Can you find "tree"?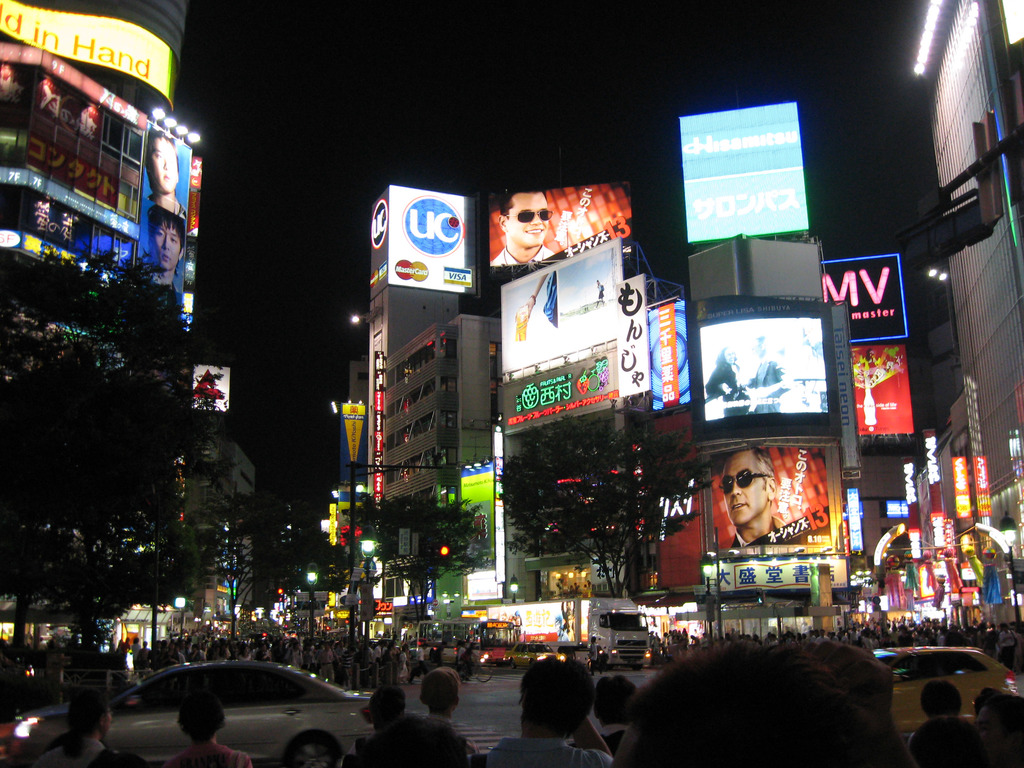
Yes, bounding box: bbox=(201, 450, 268, 658).
